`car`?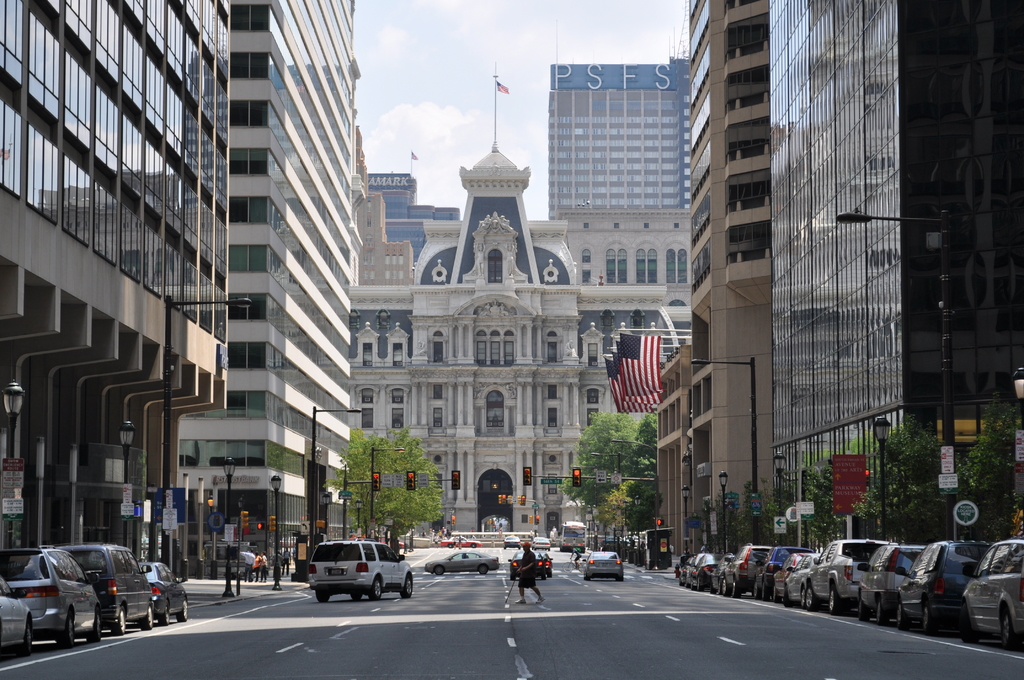
Rect(504, 534, 519, 548)
